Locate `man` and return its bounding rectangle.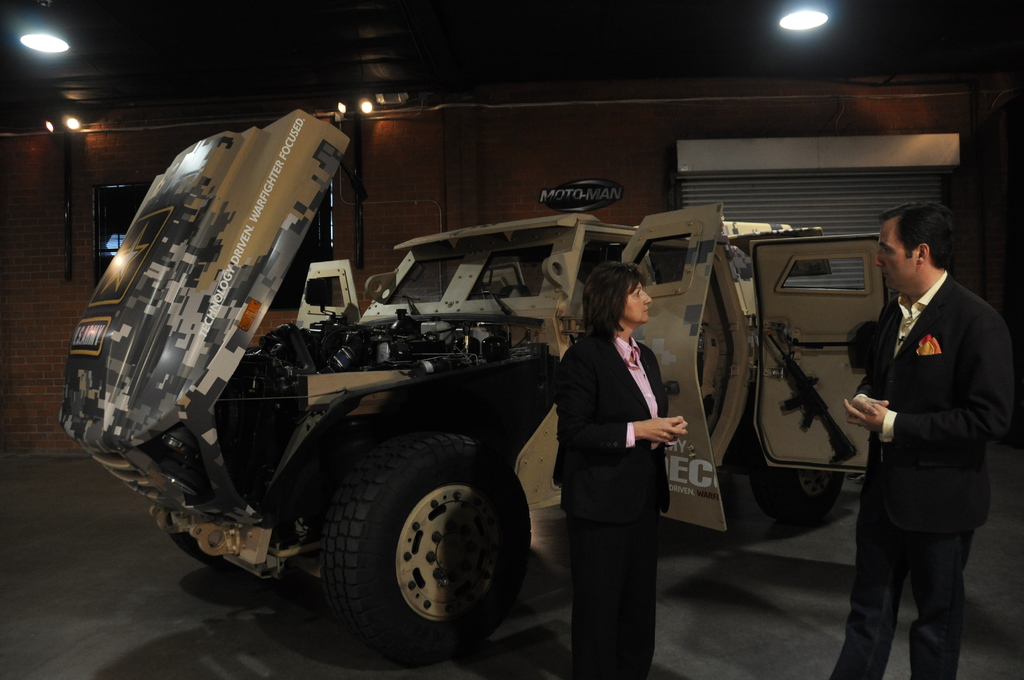
{"left": 834, "top": 203, "right": 1014, "bottom": 679}.
